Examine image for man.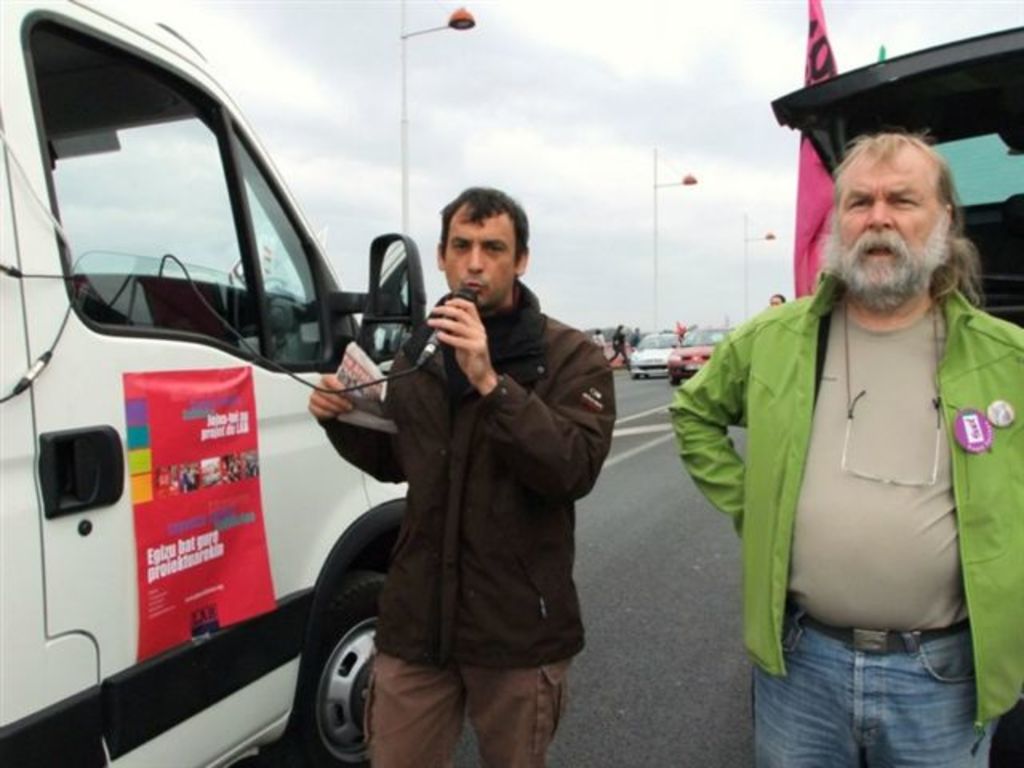
Examination result: {"left": 306, "top": 184, "right": 616, "bottom": 766}.
